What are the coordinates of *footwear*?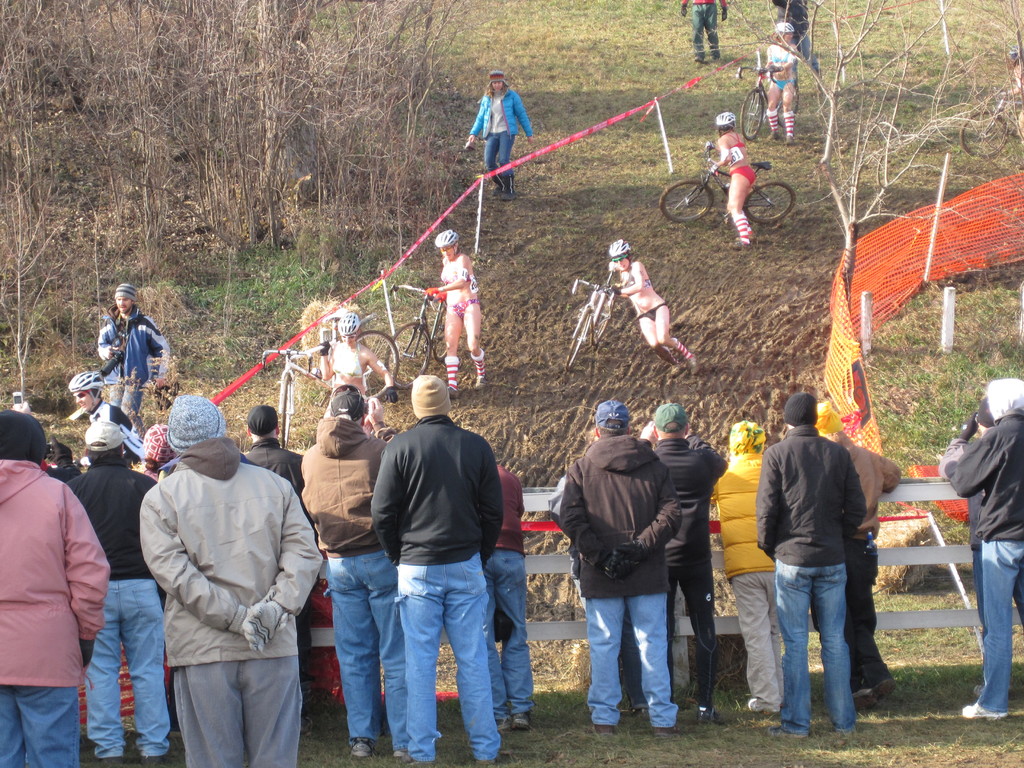
{"x1": 595, "y1": 719, "x2": 618, "y2": 732}.
